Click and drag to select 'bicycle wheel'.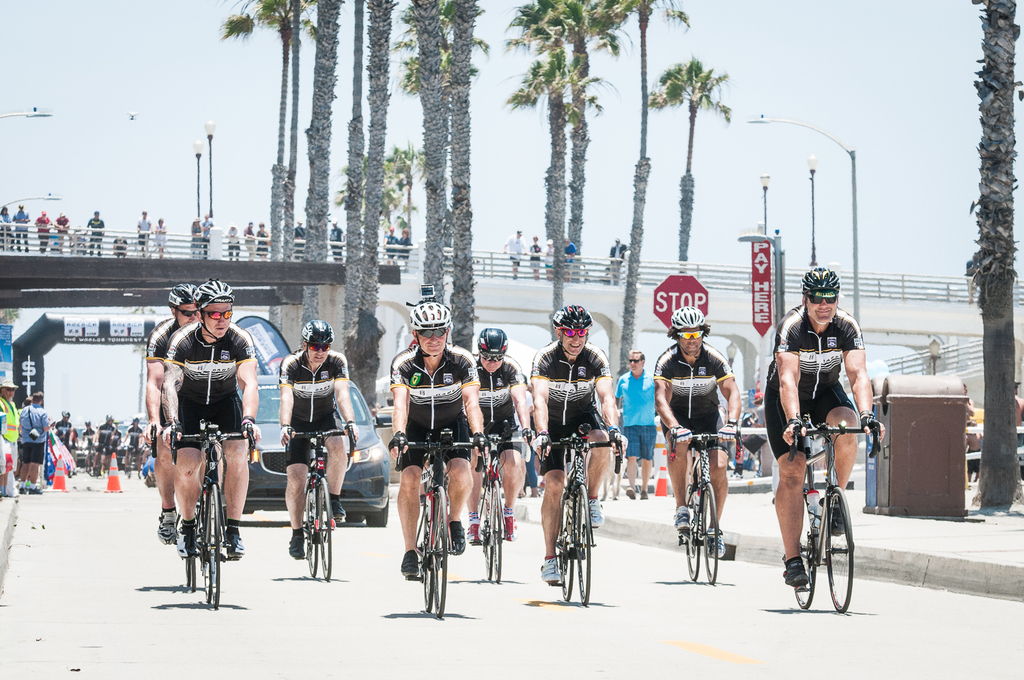
Selection: {"x1": 205, "y1": 485, "x2": 225, "y2": 607}.
